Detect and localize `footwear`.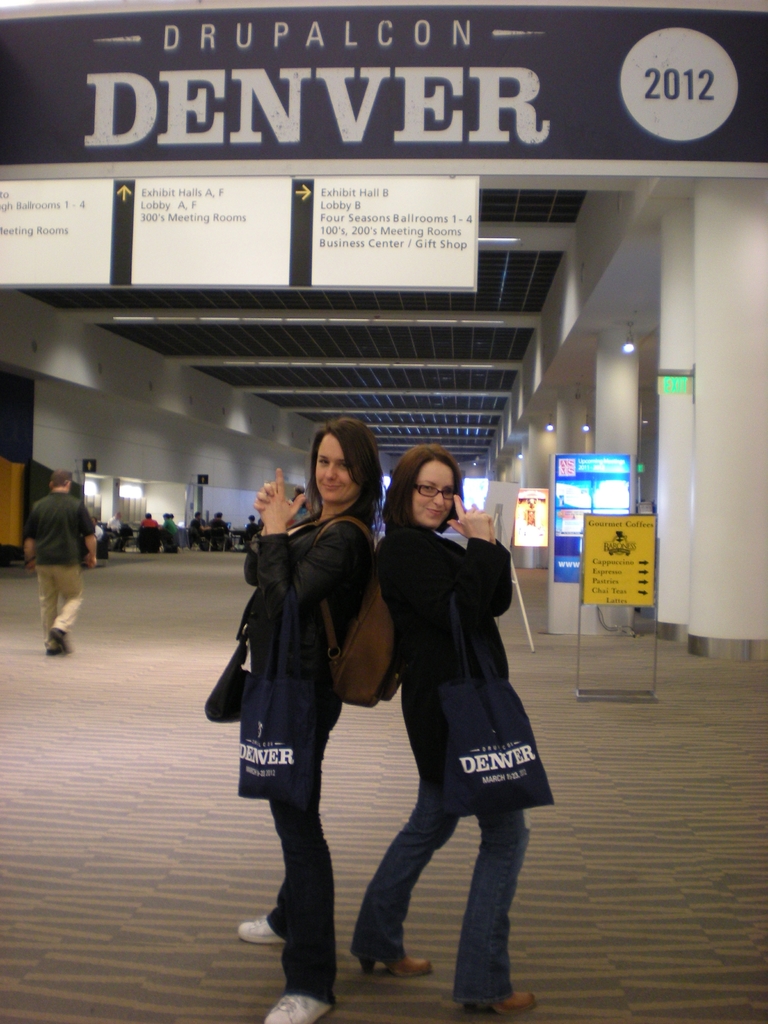
Localized at 262, 986, 336, 1023.
